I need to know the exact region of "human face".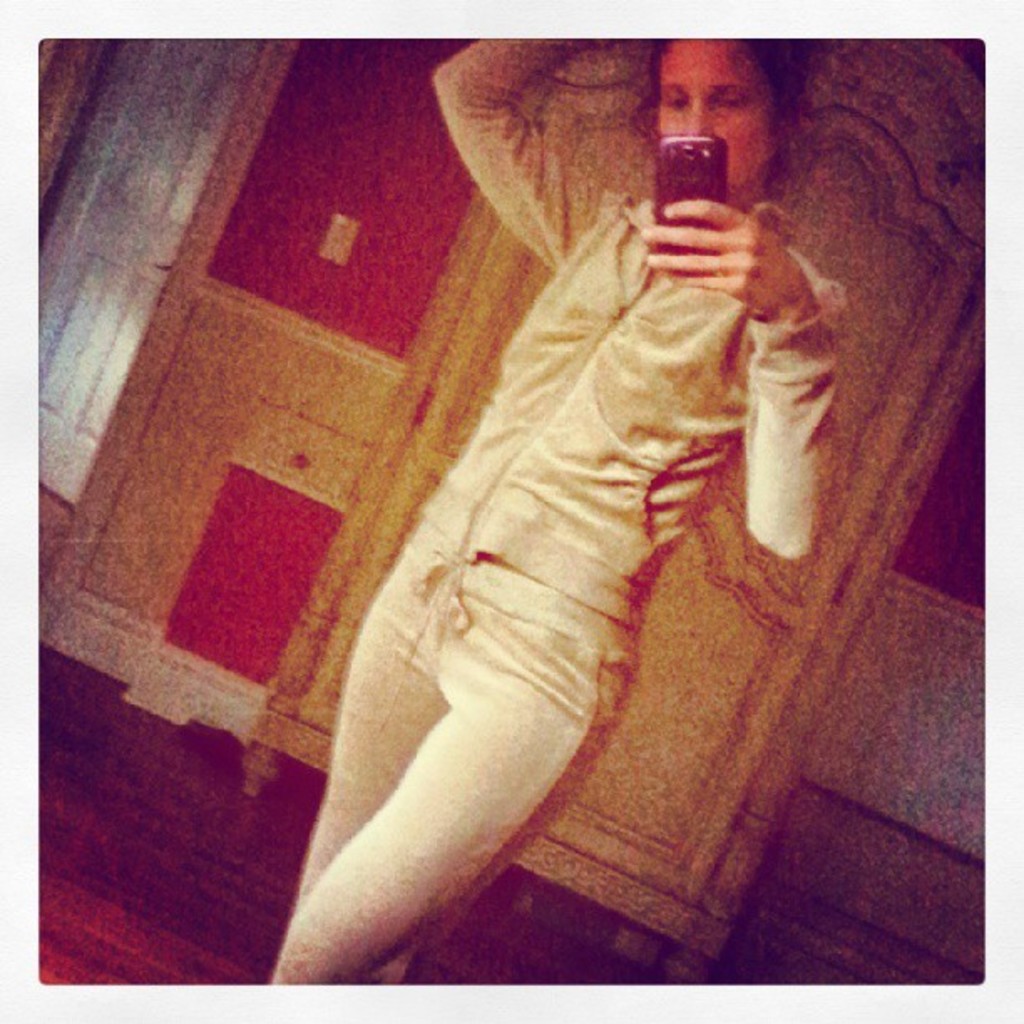
Region: (left=656, top=44, right=776, bottom=194).
